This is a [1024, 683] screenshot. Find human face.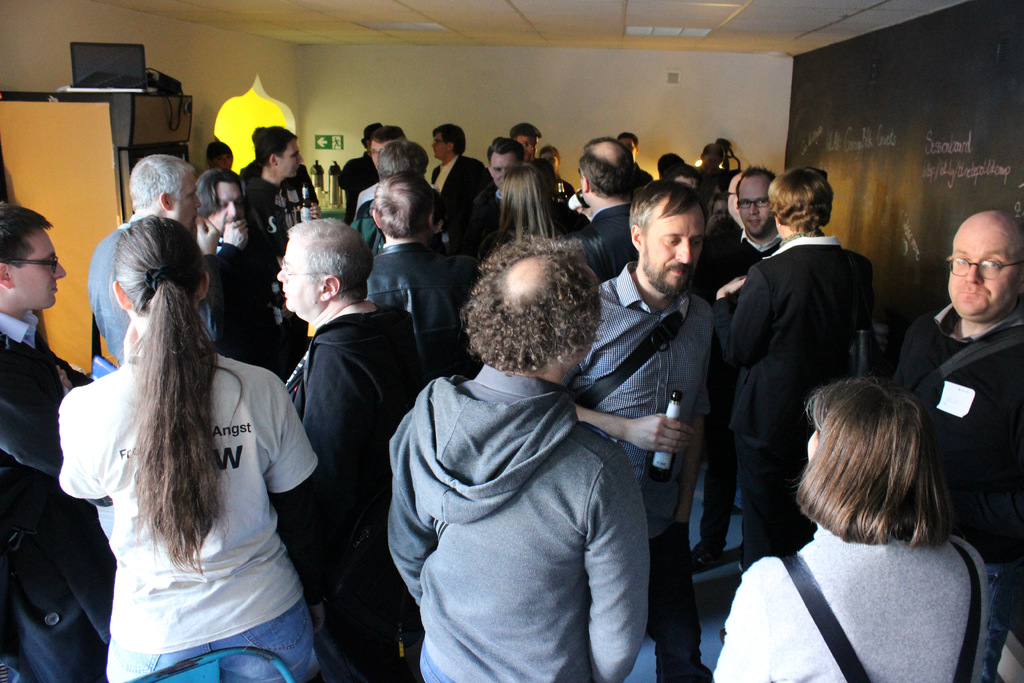
Bounding box: bbox(619, 136, 635, 158).
